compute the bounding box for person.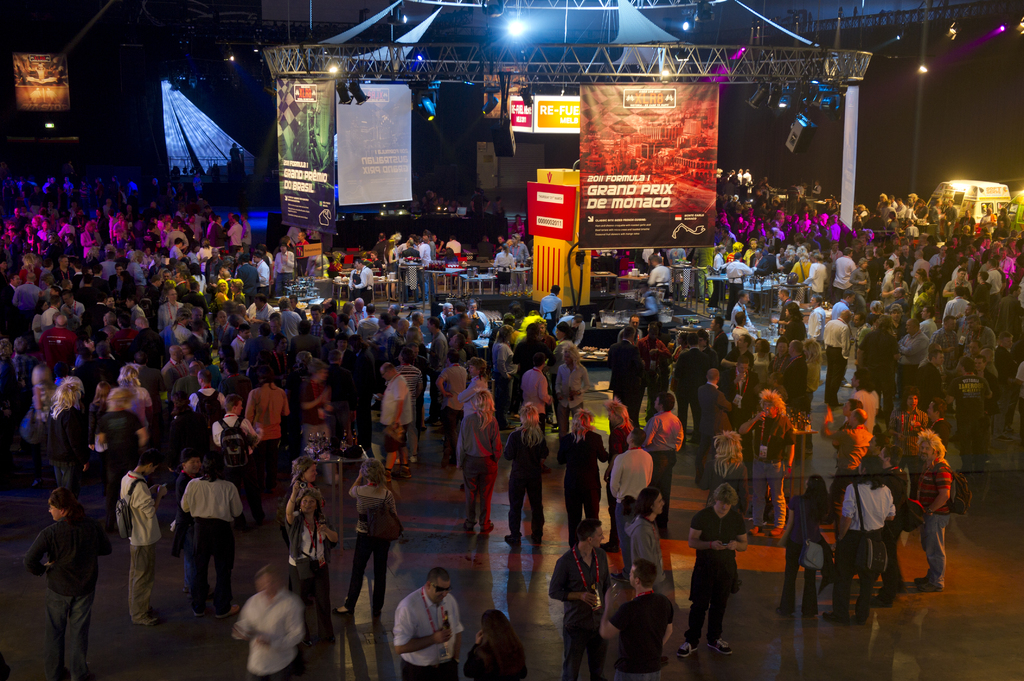
<bbox>298, 364, 335, 447</bbox>.
